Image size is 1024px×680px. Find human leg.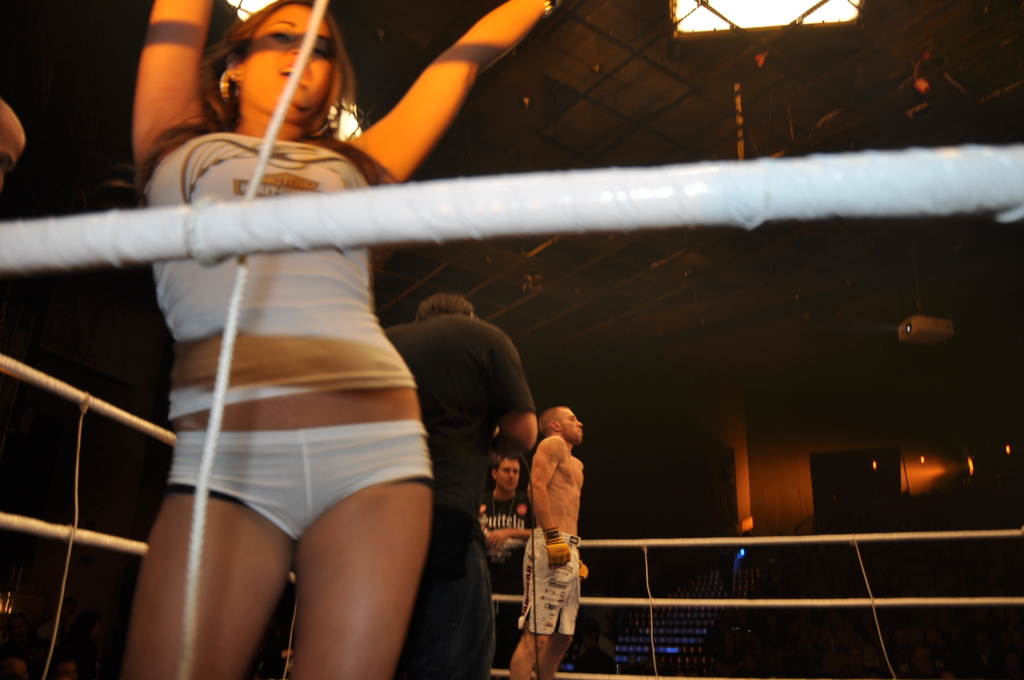
[x1=298, y1=429, x2=427, y2=679].
